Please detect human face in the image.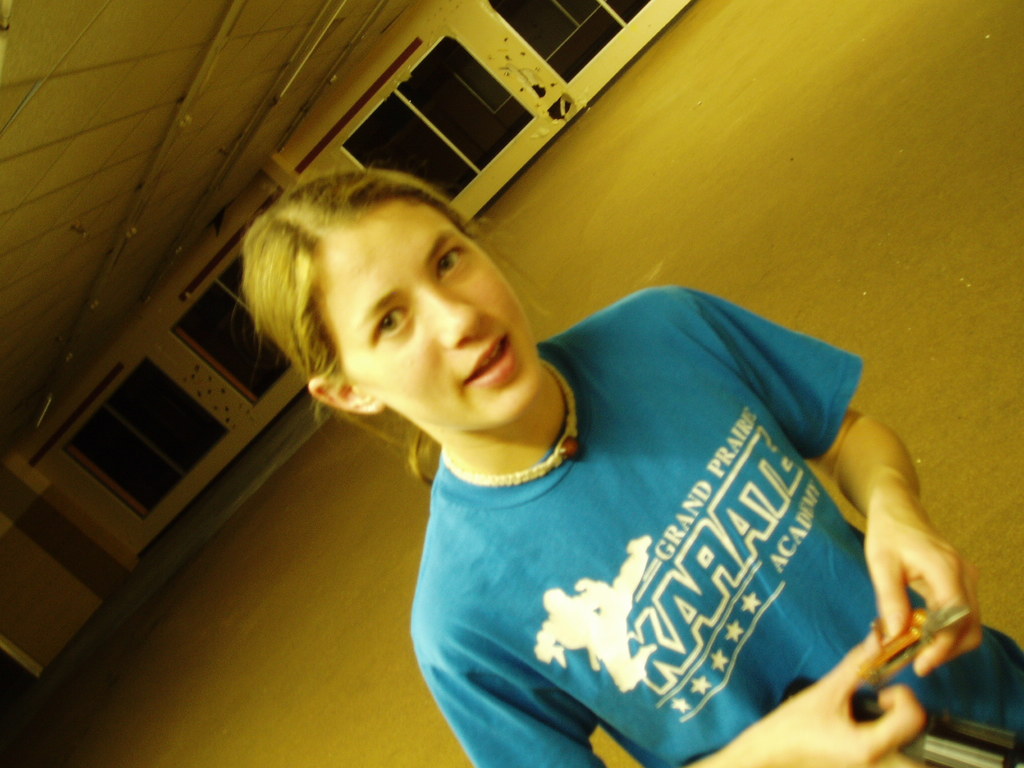
box(330, 187, 538, 426).
